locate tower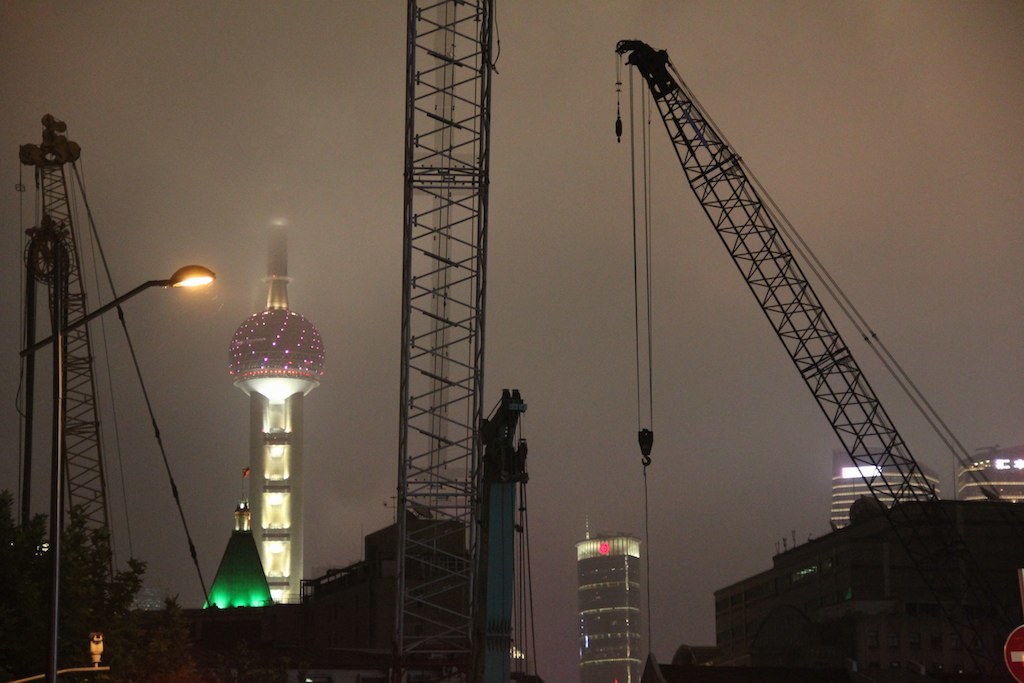
Rect(203, 482, 274, 605)
